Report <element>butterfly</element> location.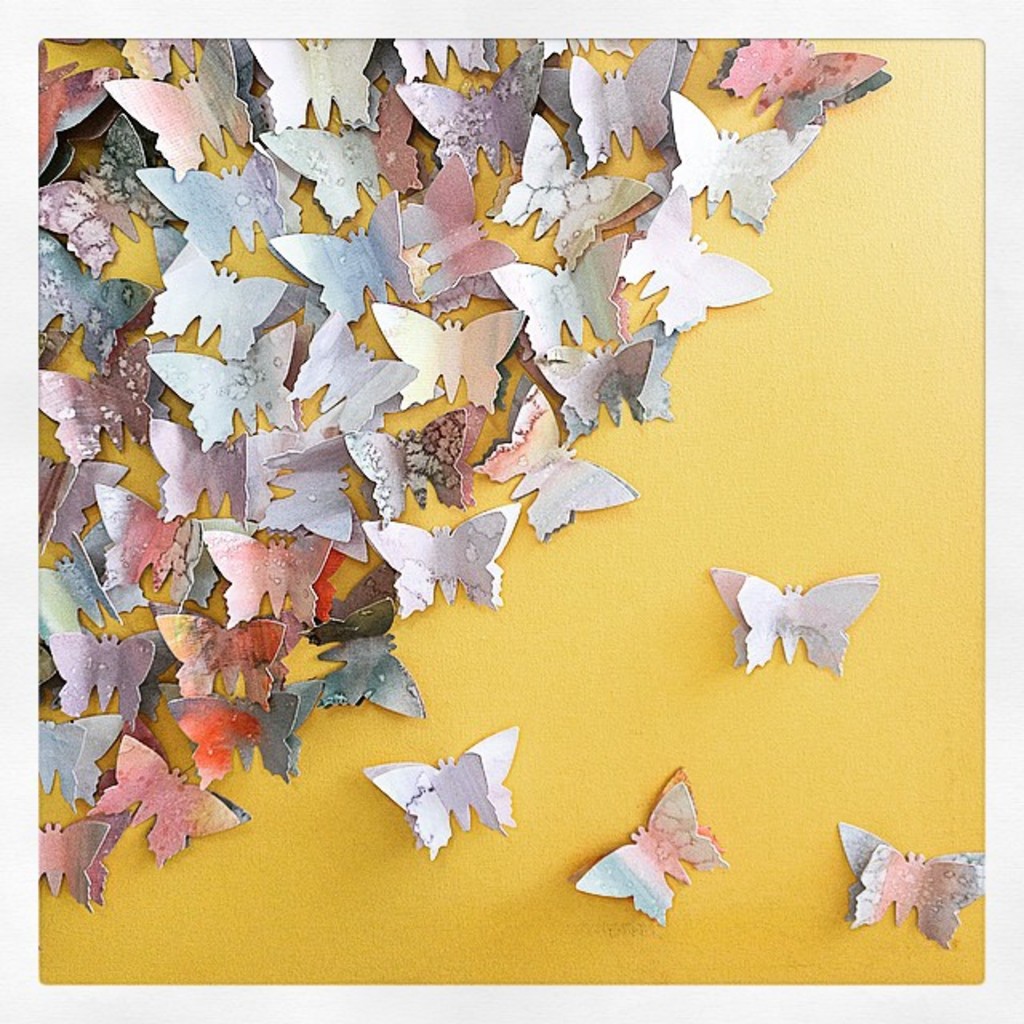
Report: 278, 192, 426, 320.
